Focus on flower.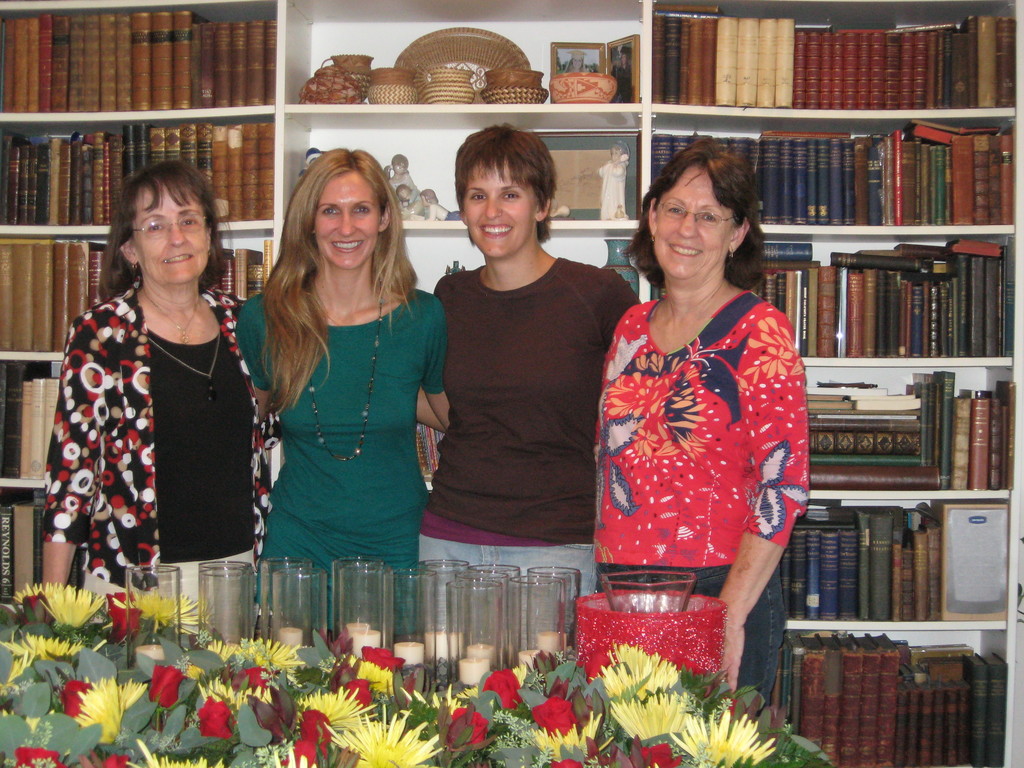
Focused at {"left": 330, "top": 672, "right": 374, "bottom": 703}.
